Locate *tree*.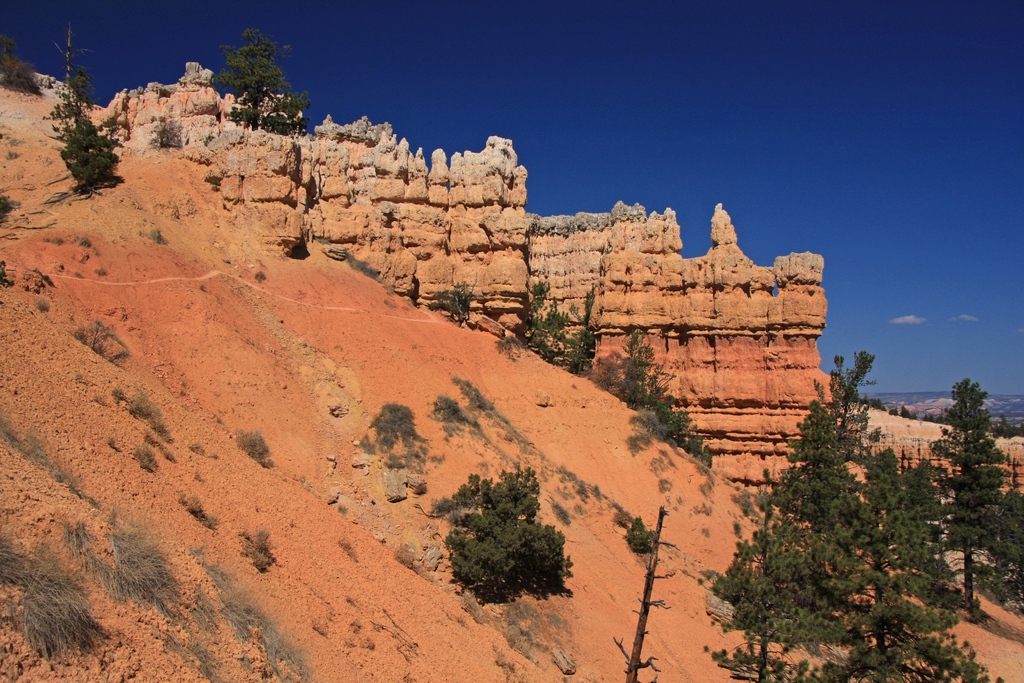
Bounding box: left=932, top=358, right=1014, bottom=607.
